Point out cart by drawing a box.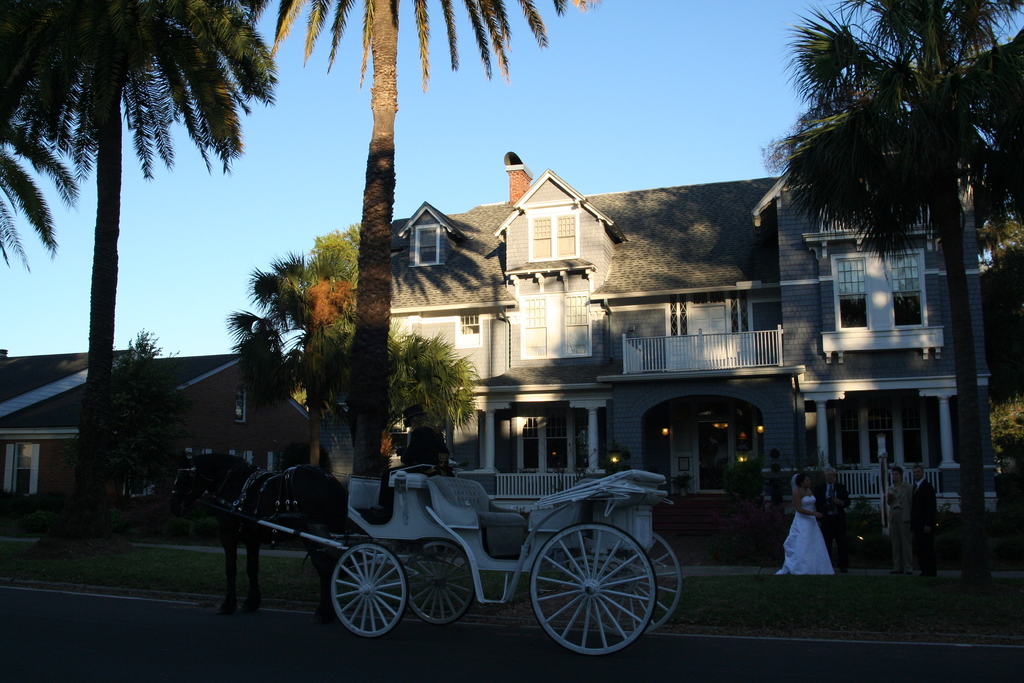
[203,462,685,656].
